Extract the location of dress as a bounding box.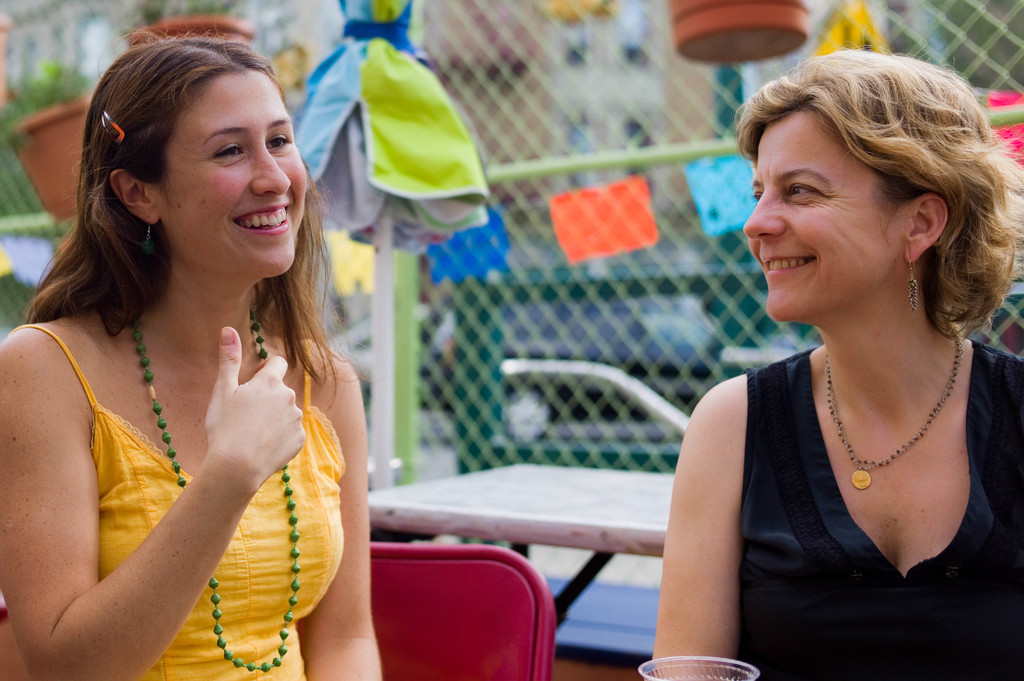
<box>0,320,348,680</box>.
